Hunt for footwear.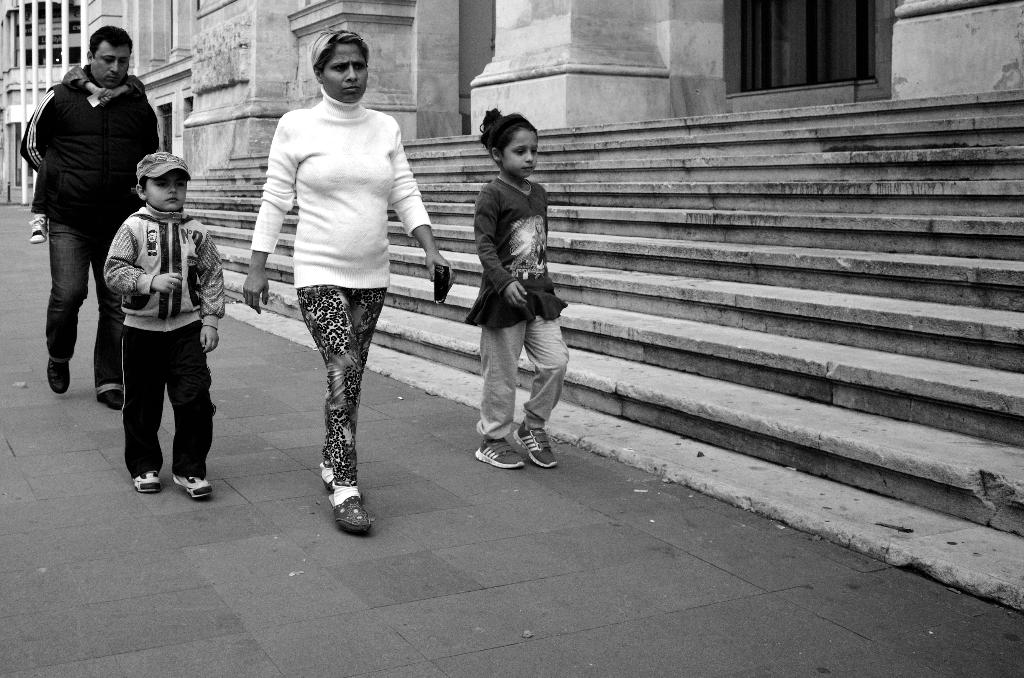
Hunted down at bbox=(46, 355, 71, 392).
